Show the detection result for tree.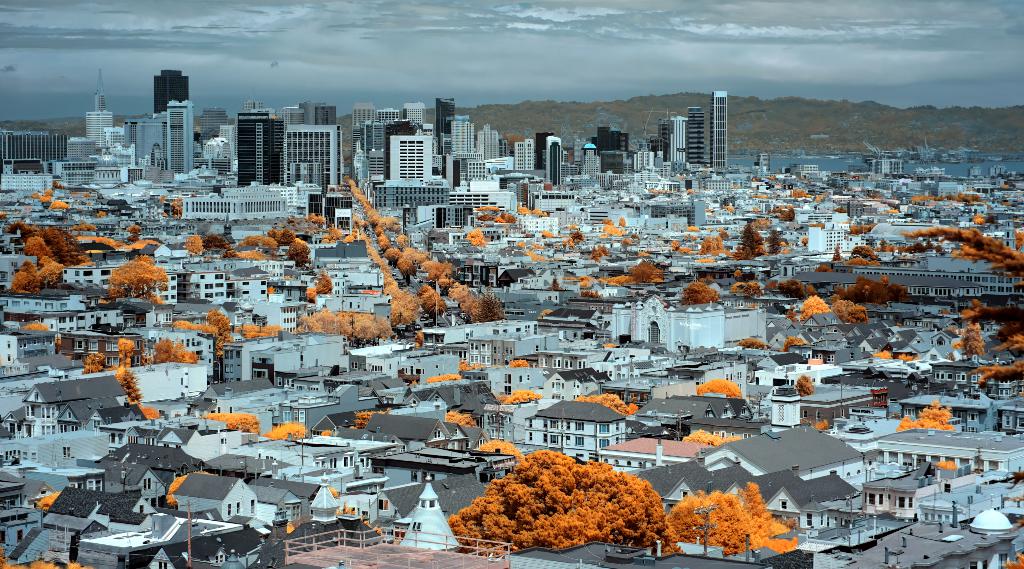
<region>781, 338, 810, 357</region>.
